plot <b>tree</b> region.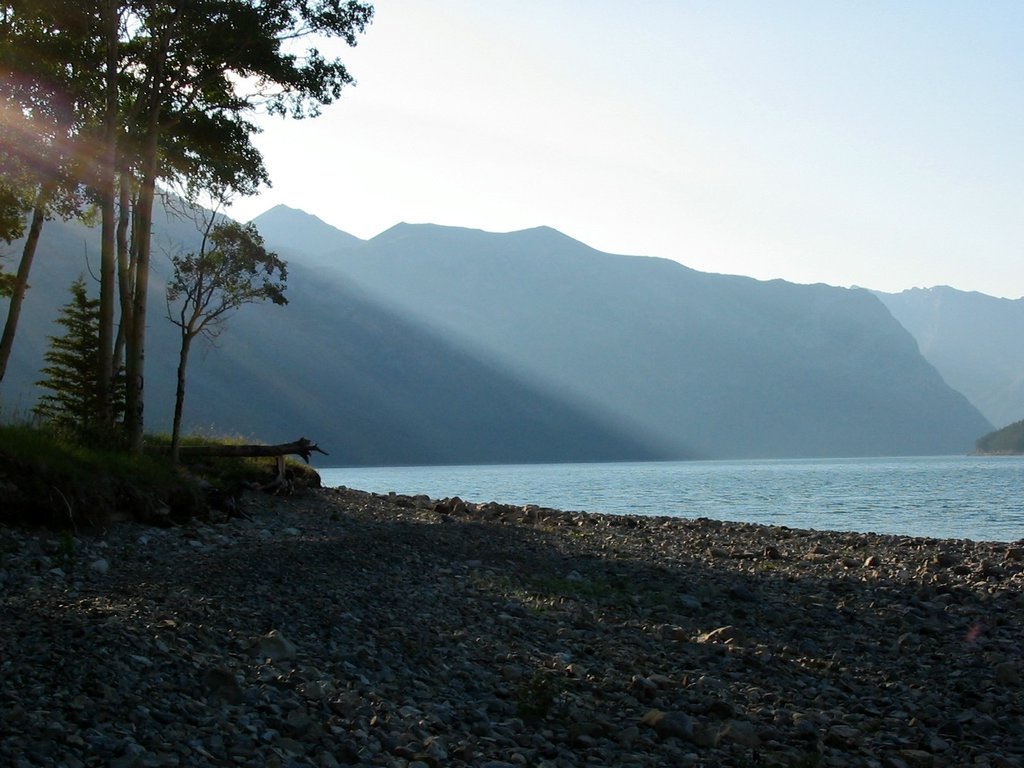
Plotted at [156, 193, 290, 449].
